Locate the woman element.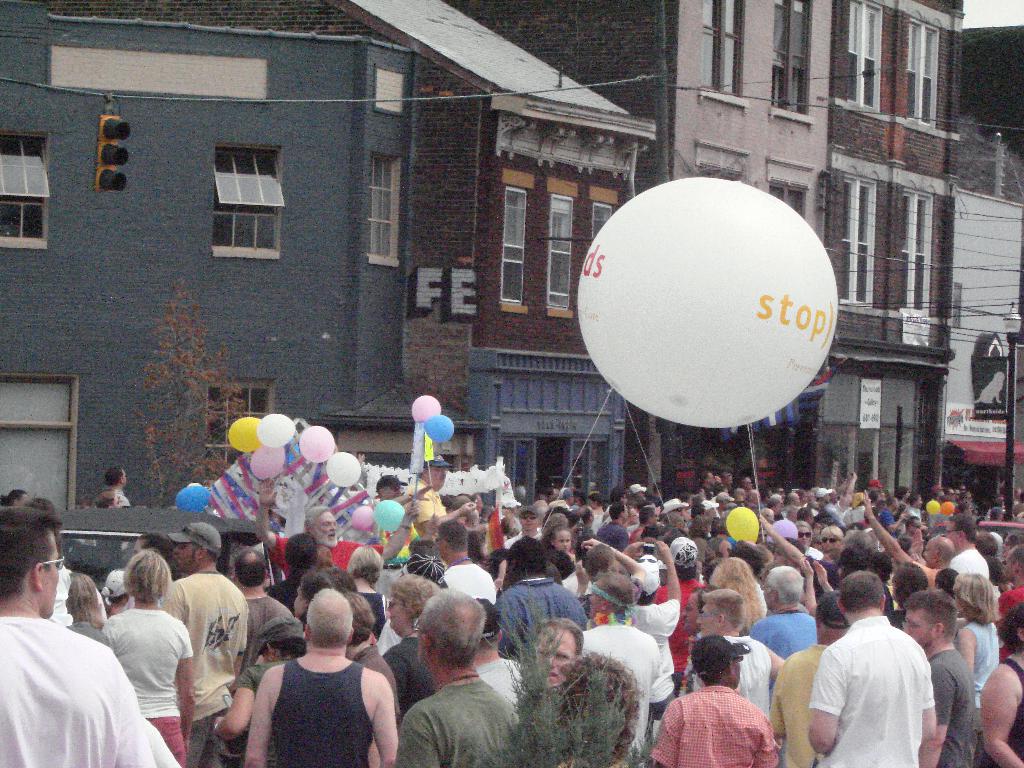
Element bbox: BBox(950, 561, 996, 737).
